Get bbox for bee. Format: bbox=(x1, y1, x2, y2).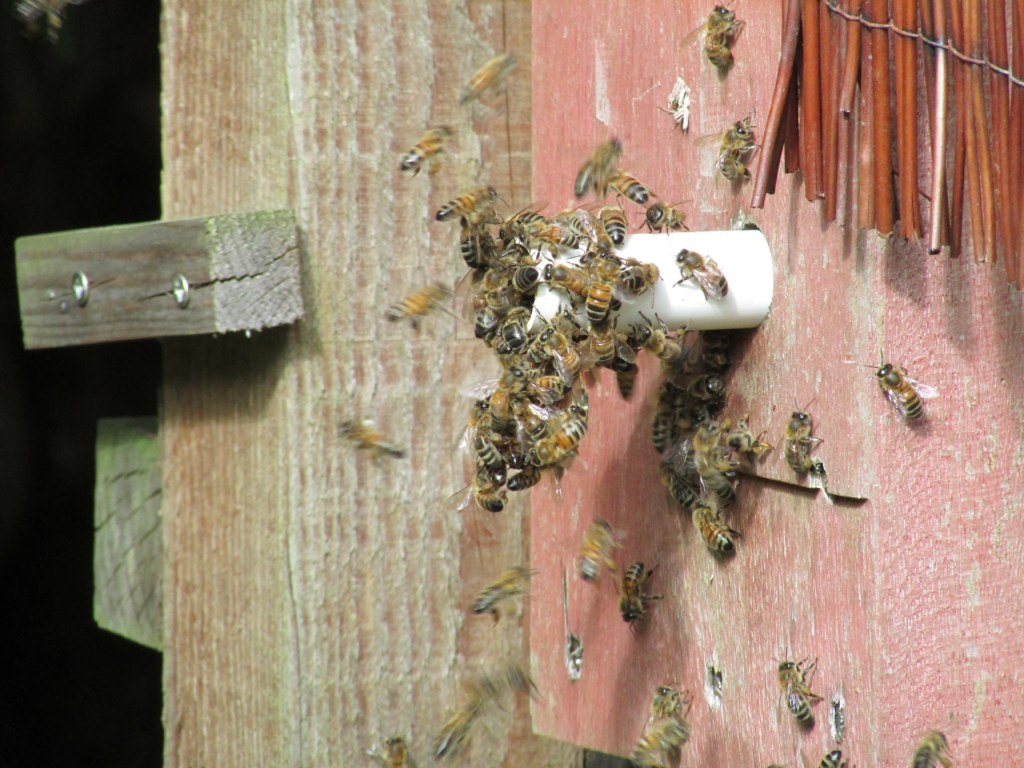
bbox=(779, 651, 829, 732).
